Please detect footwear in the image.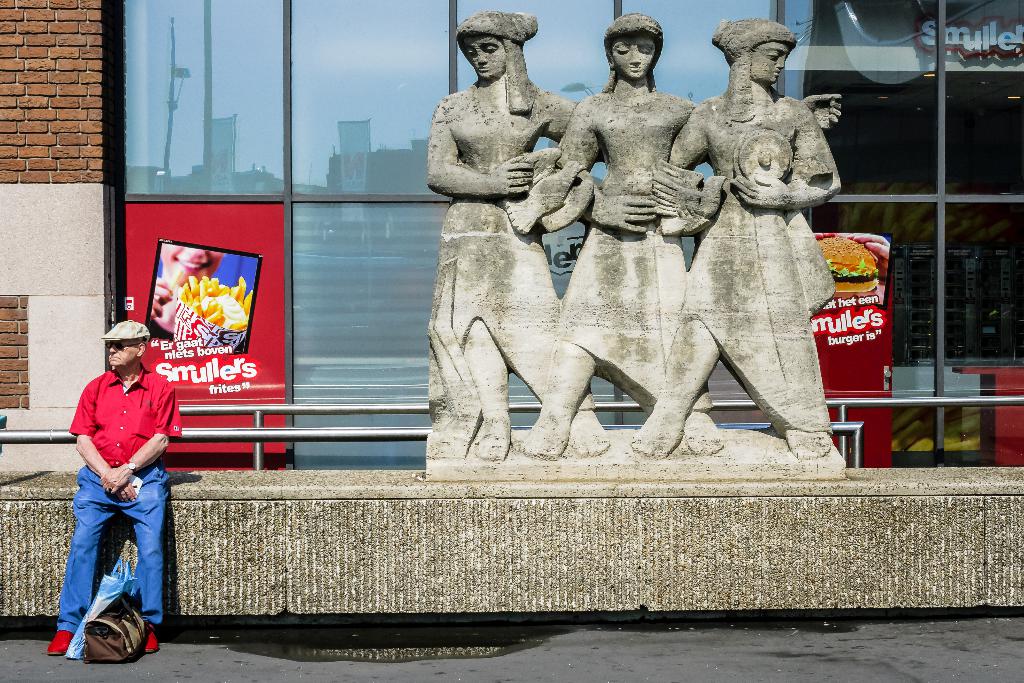
x1=145 y1=620 x2=163 y2=654.
